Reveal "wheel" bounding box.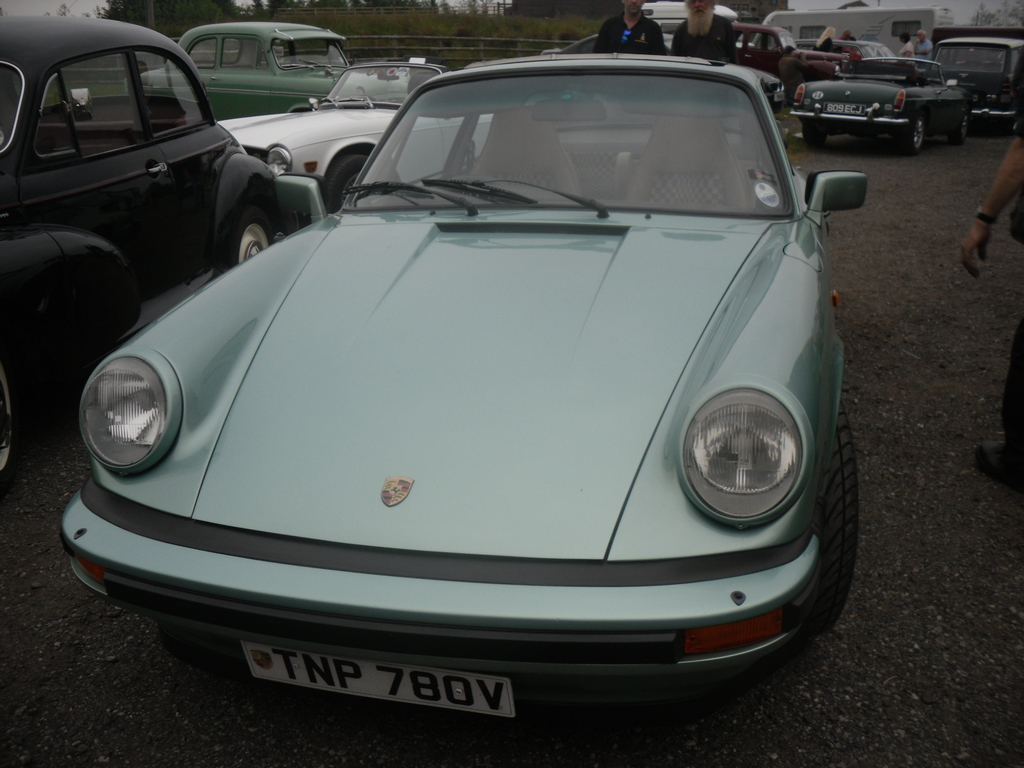
Revealed: bbox(801, 120, 829, 142).
